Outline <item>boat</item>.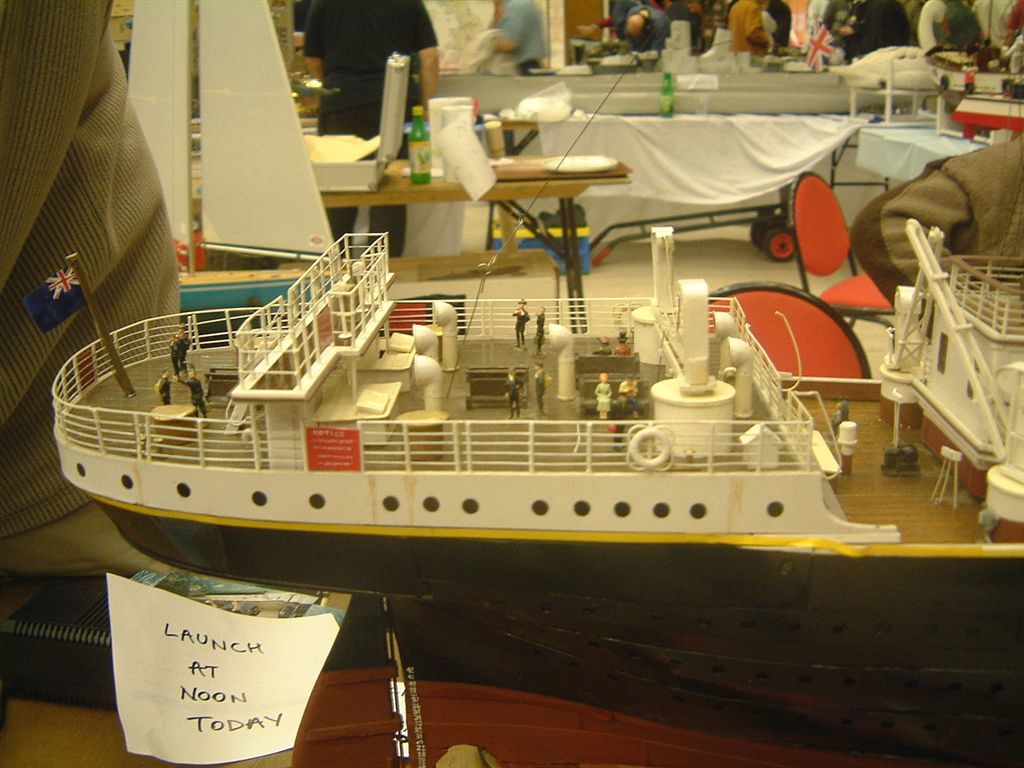
Outline: BBox(18, 217, 1023, 612).
